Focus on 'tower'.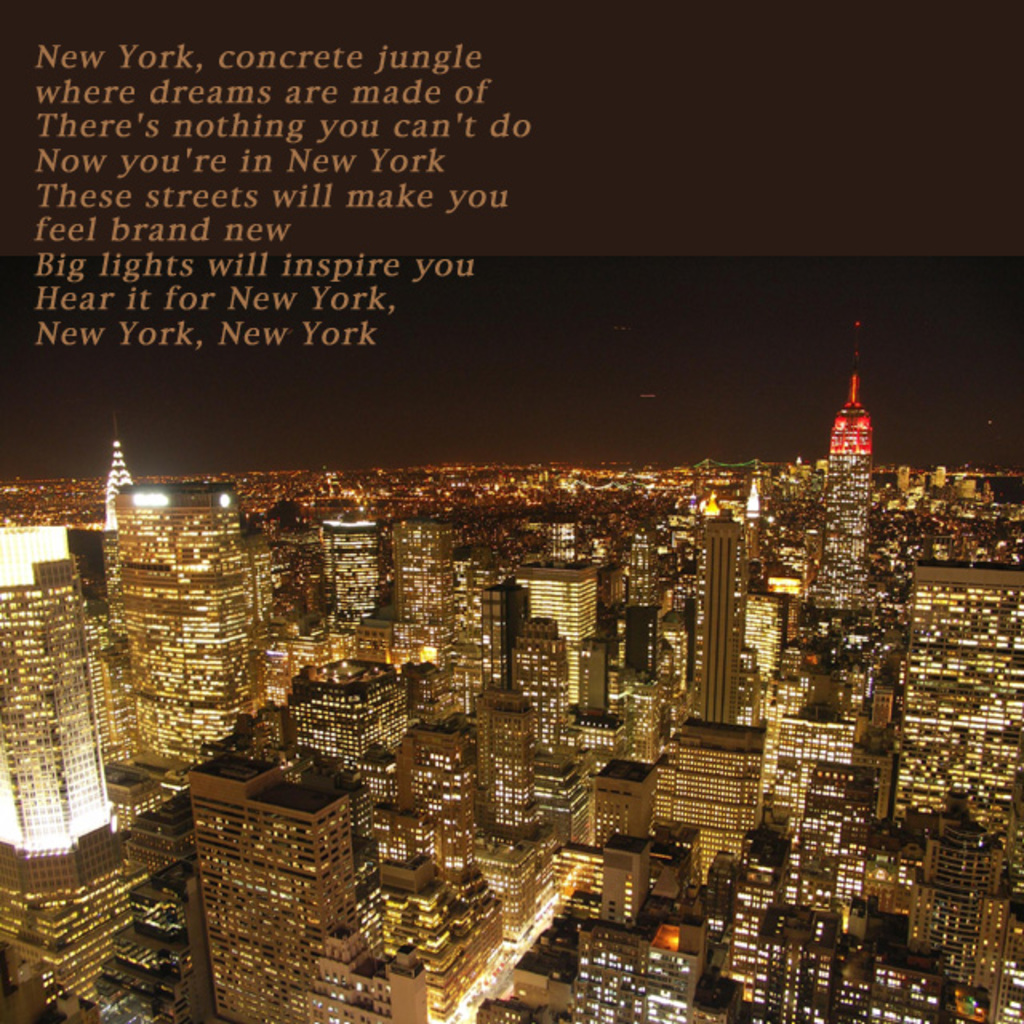
Focused at l=651, t=722, r=778, b=870.
